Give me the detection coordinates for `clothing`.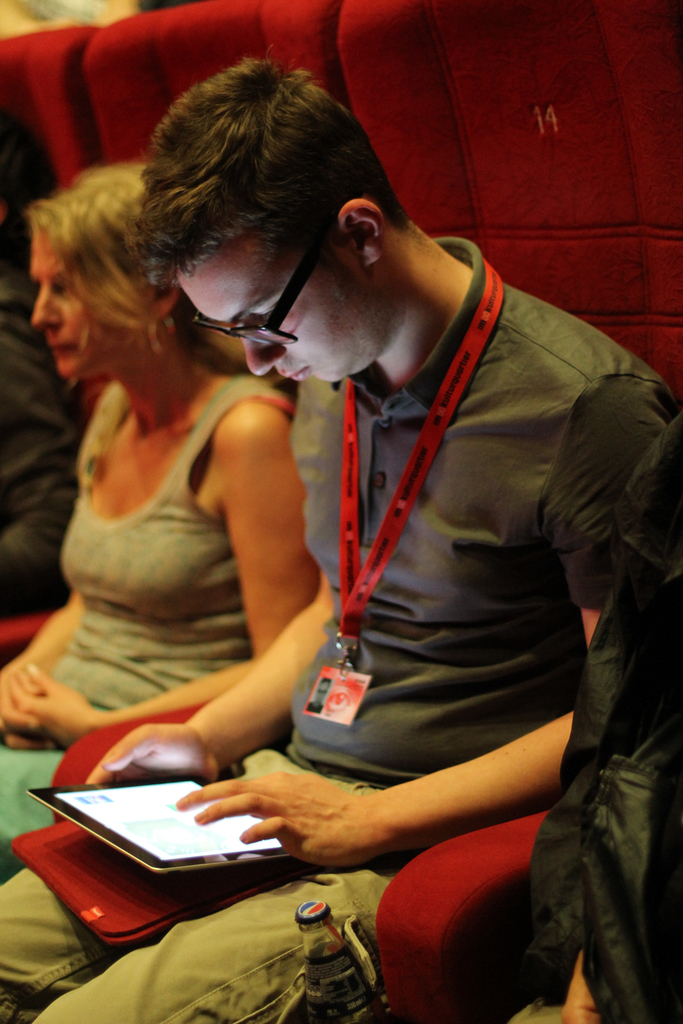
bbox=(507, 412, 682, 1023).
